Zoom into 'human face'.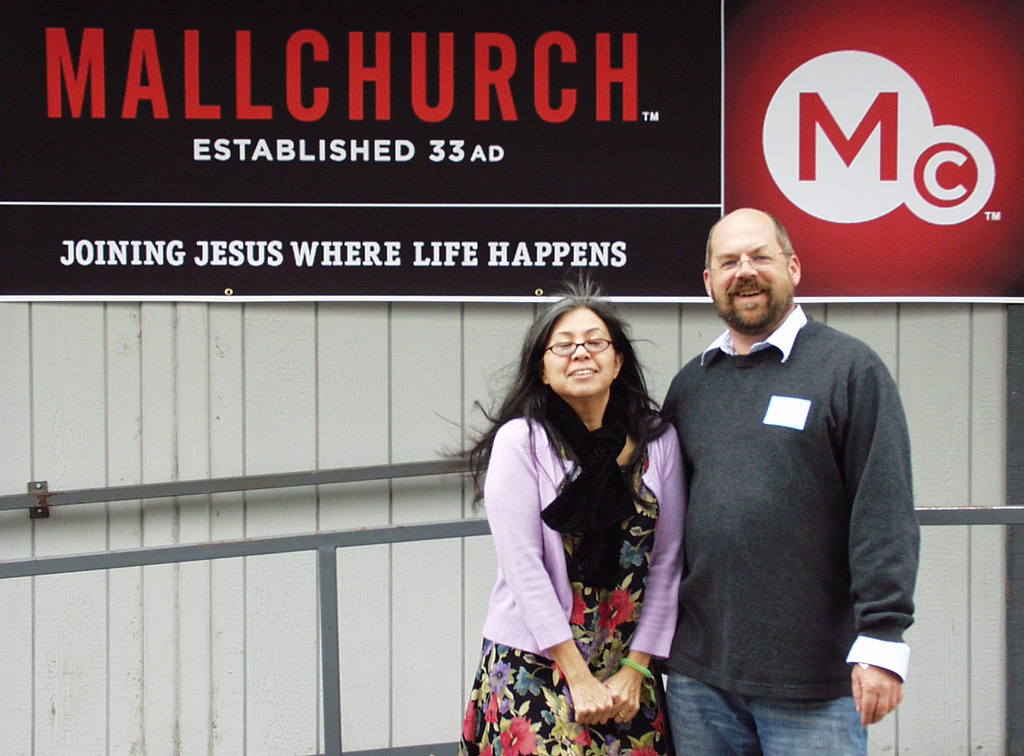
Zoom target: left=543, top=314, right=614, bottom=396.
